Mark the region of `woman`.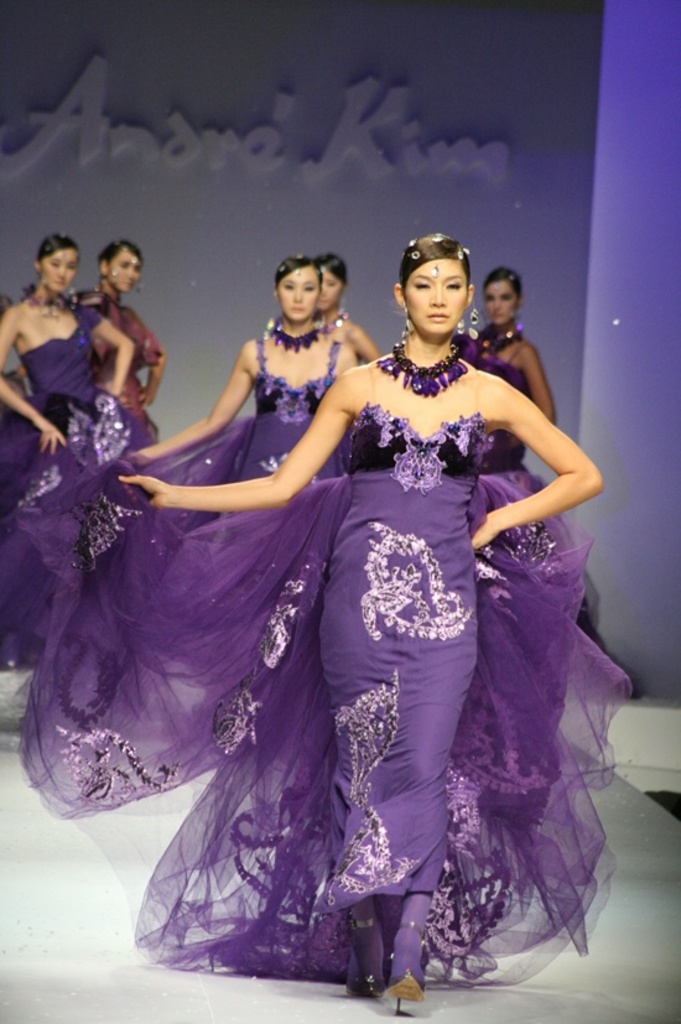
Region: [82, 234, 163, 442].
